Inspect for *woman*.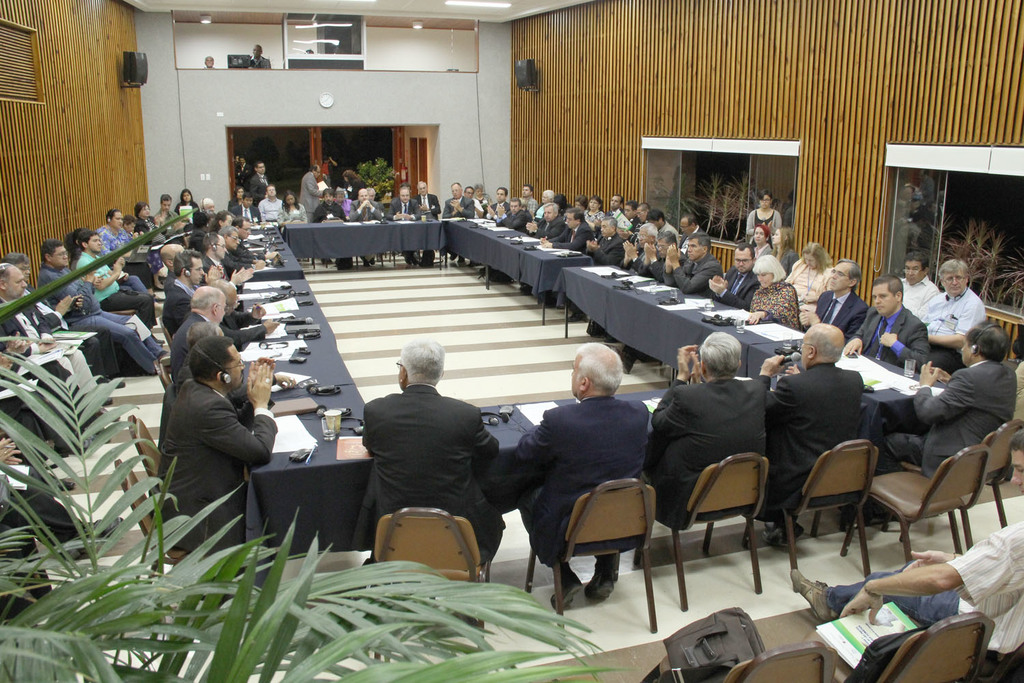
Inspection: select_region(173, 189, 204, 221).
